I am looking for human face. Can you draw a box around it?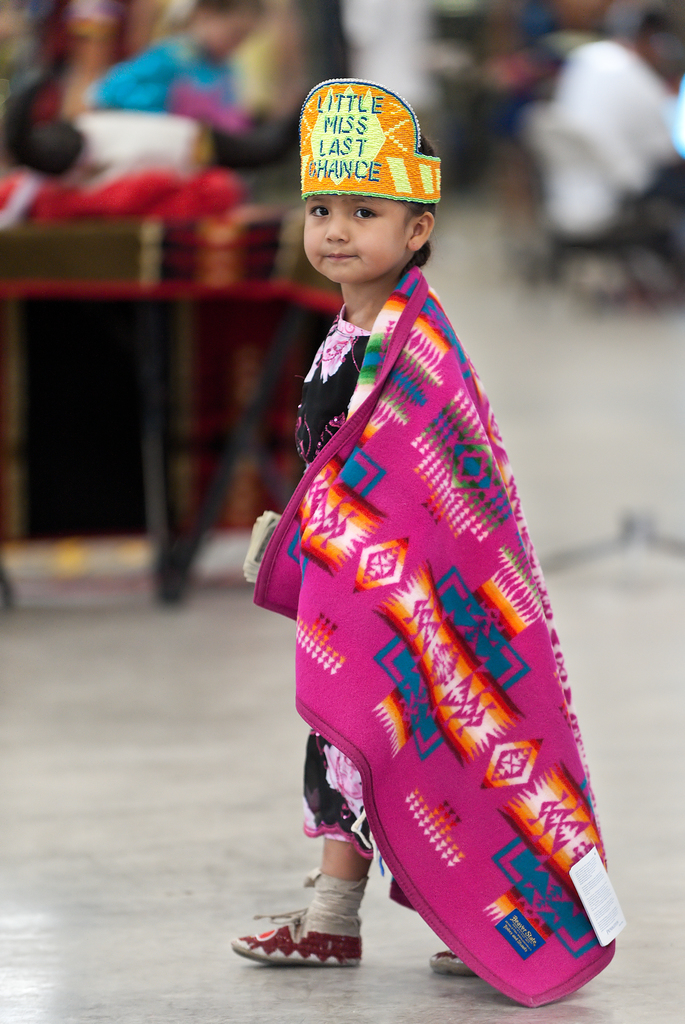
Sure, the bounding box is <bbox>298, 185, 413, 283</bbox>.
